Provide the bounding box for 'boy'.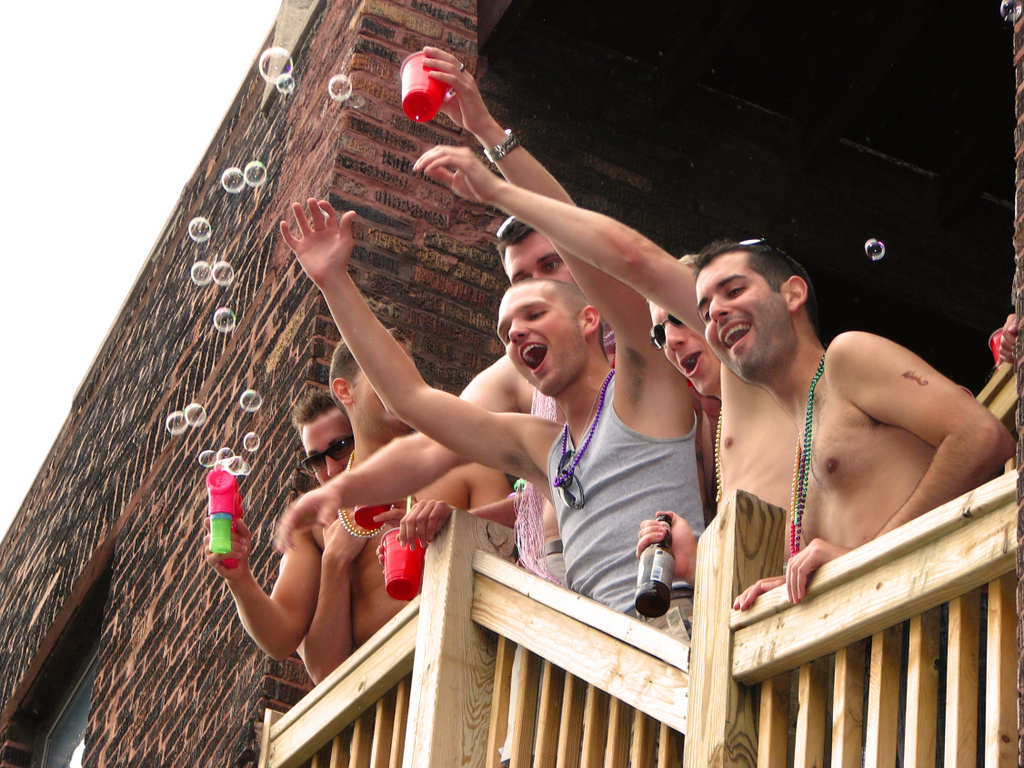
rect(196, 380, 367, 667).
